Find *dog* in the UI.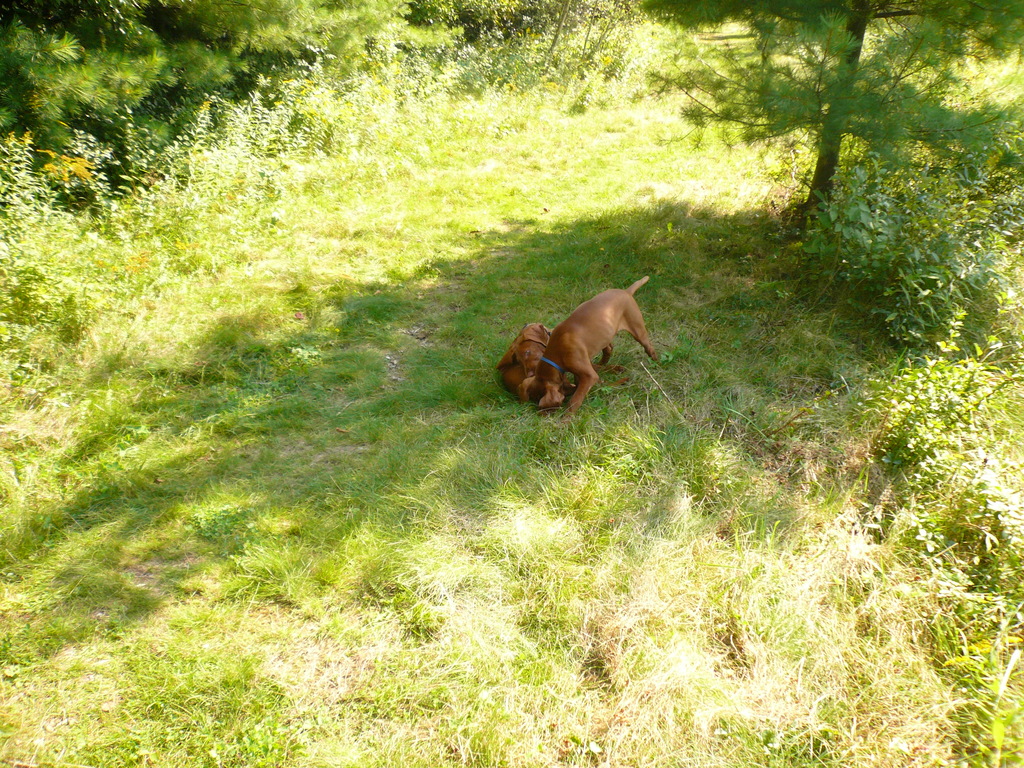
UI element at box(504, 359, 630, 413).
